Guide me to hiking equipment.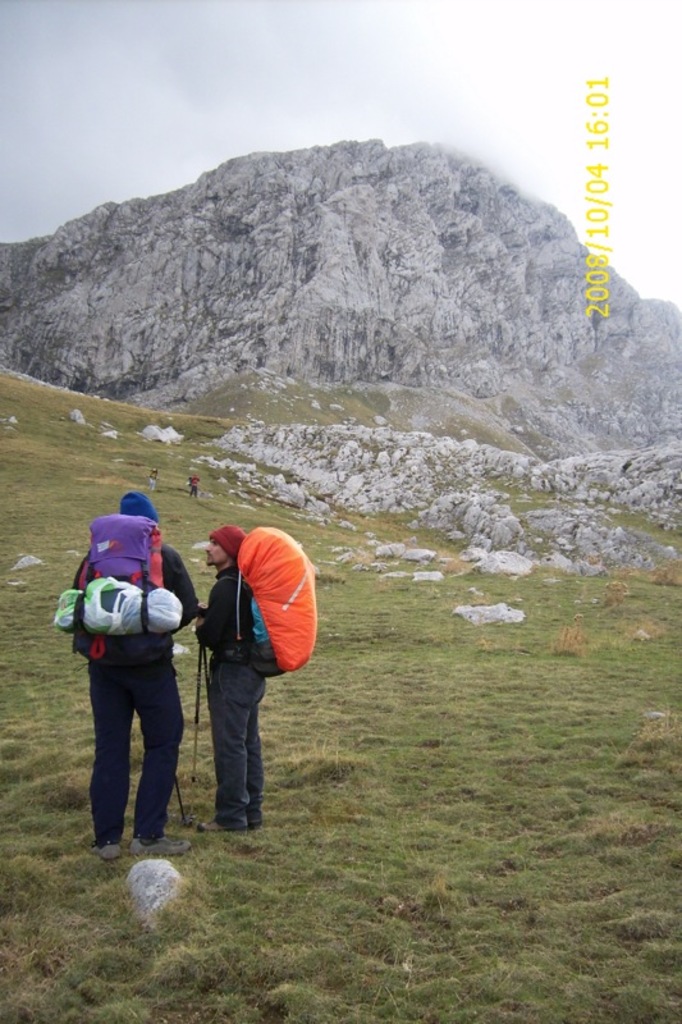
Guidance: 47:512:187:671.
